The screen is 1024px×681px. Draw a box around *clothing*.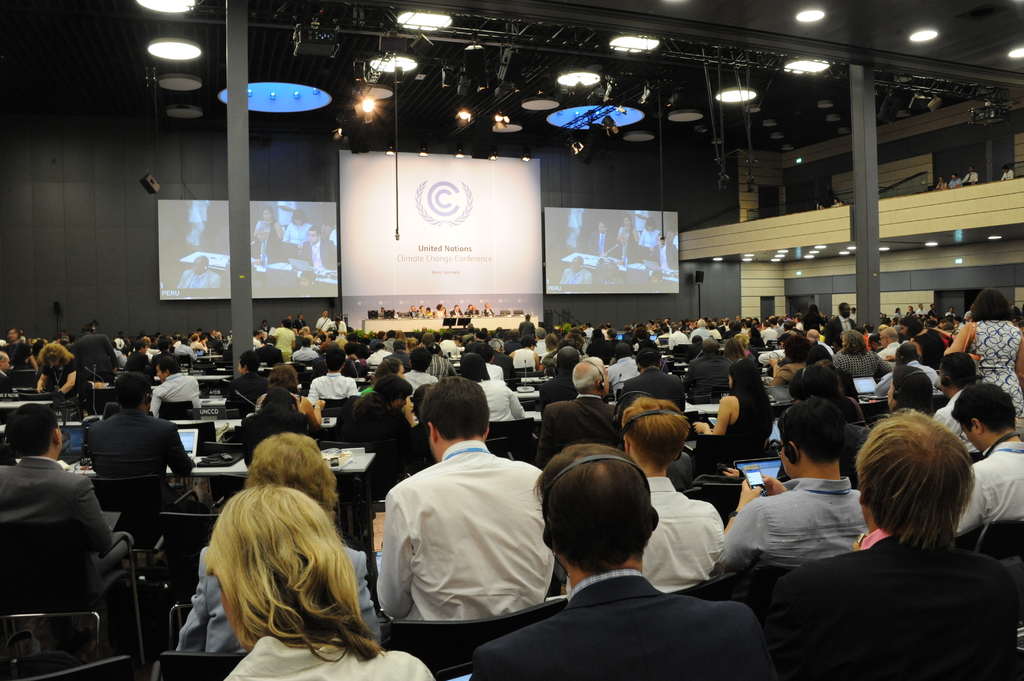
815:340:831:356.
